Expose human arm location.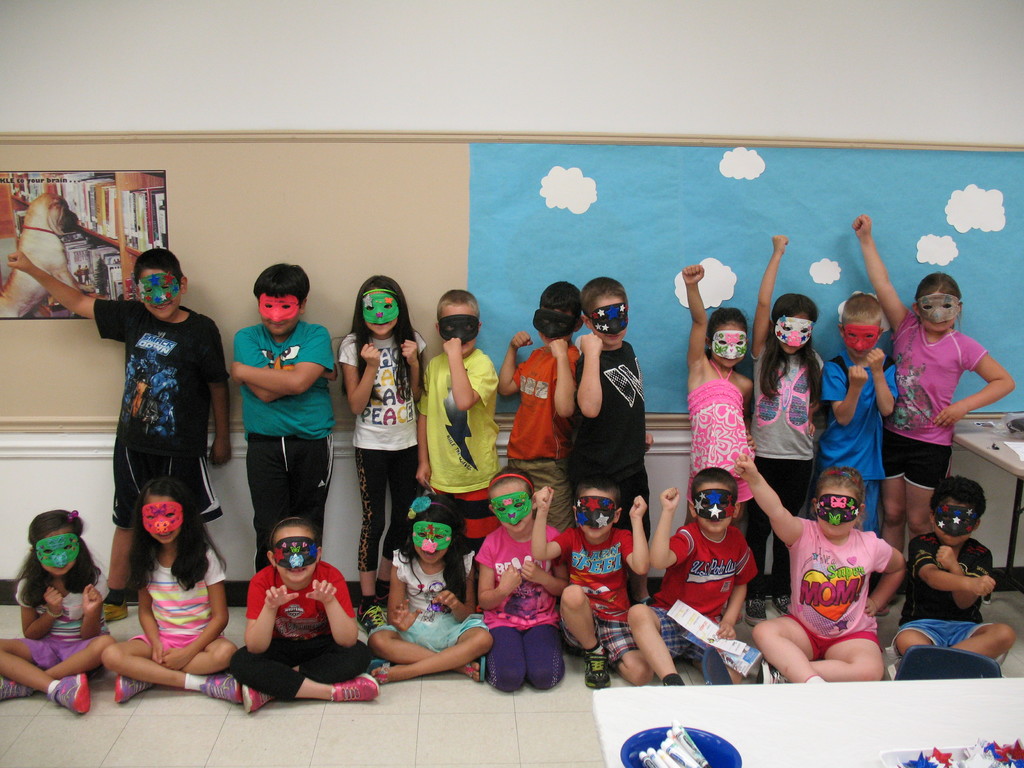
Exposed at <region>397, 332, 427, 401</region>.
